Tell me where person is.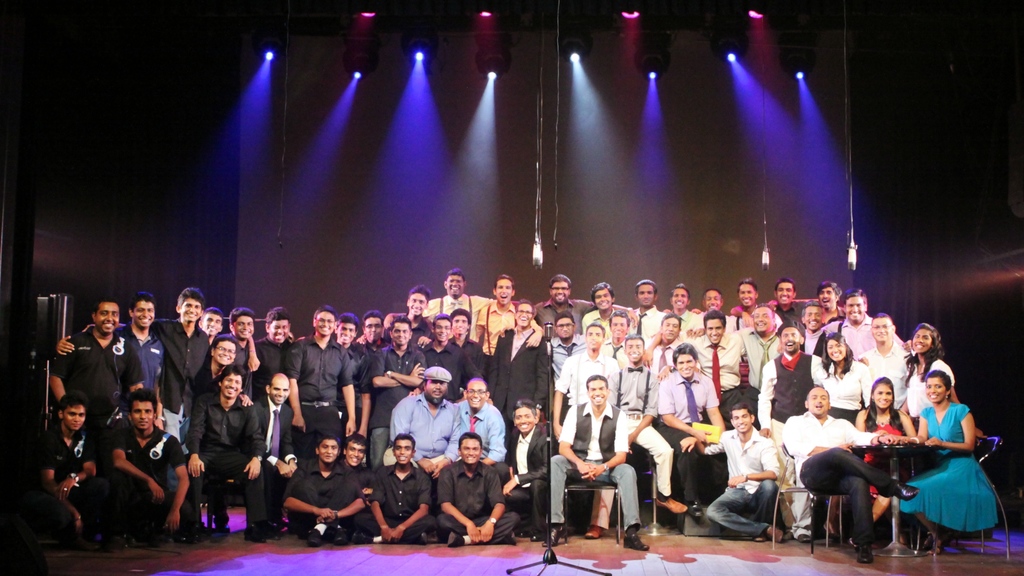
person is at bbox=(212, 333, 240, 377).
